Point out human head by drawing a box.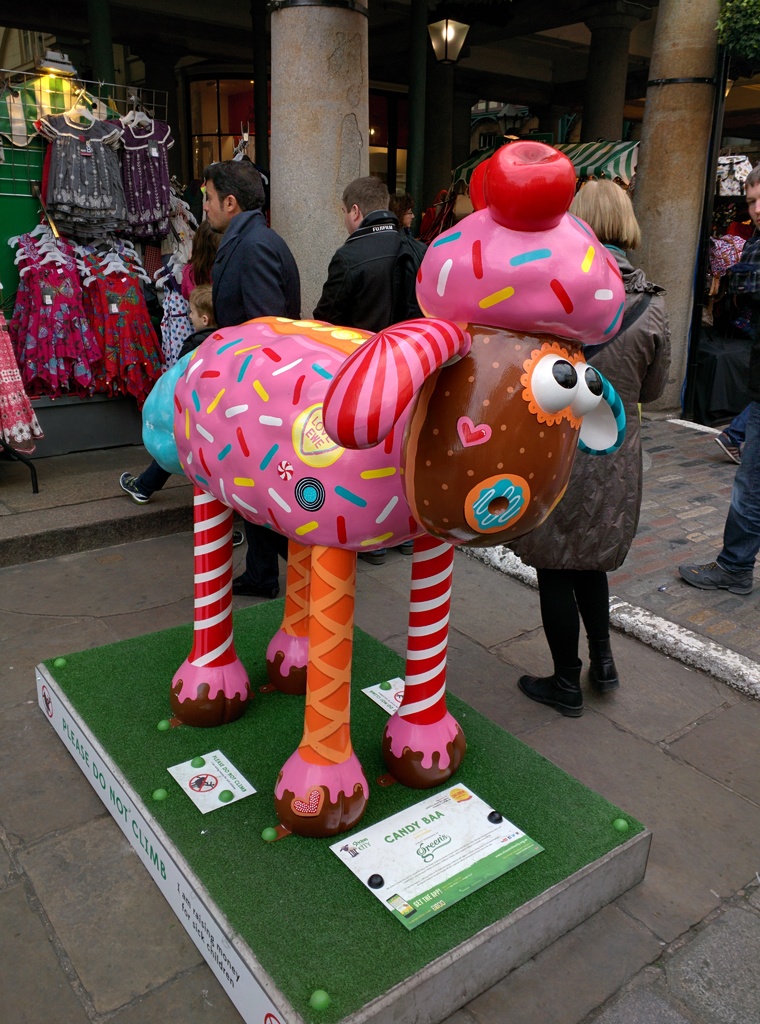
crop(195, 169, 264, 230).
